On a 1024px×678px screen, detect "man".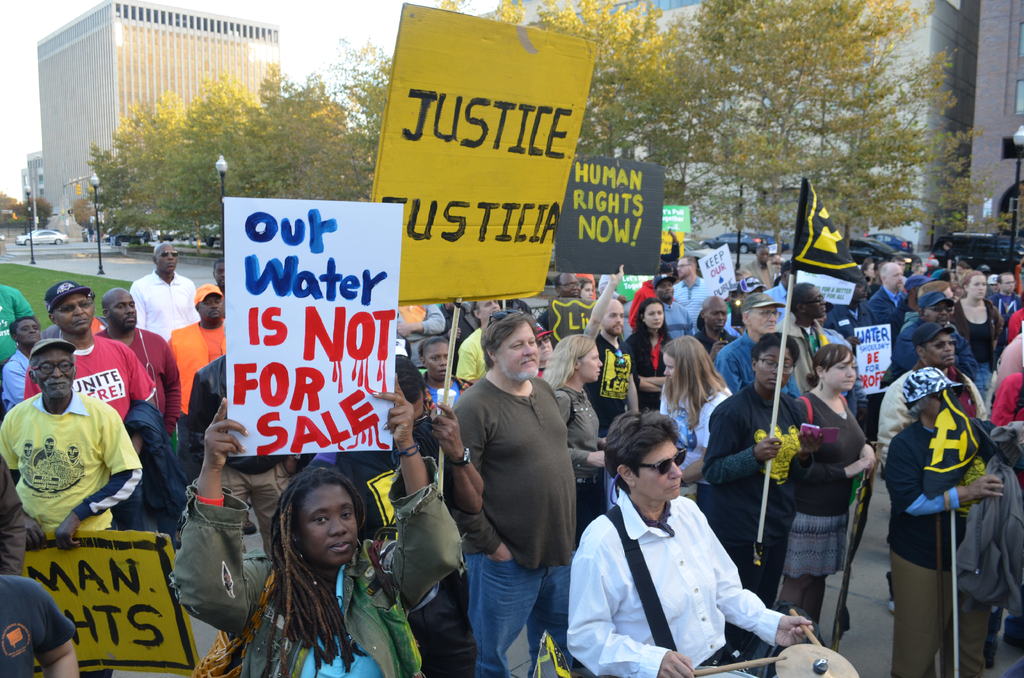
pyautogui.locateOnScreen(991, 270, 1023, 339).
